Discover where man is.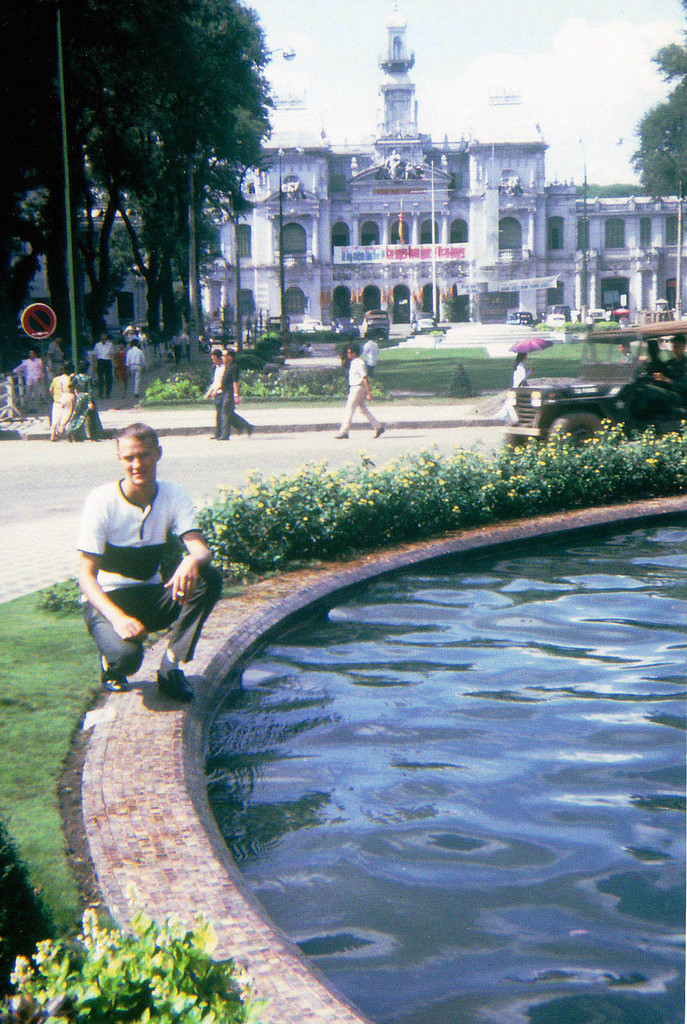
Discovered at 584 313 598 334.
